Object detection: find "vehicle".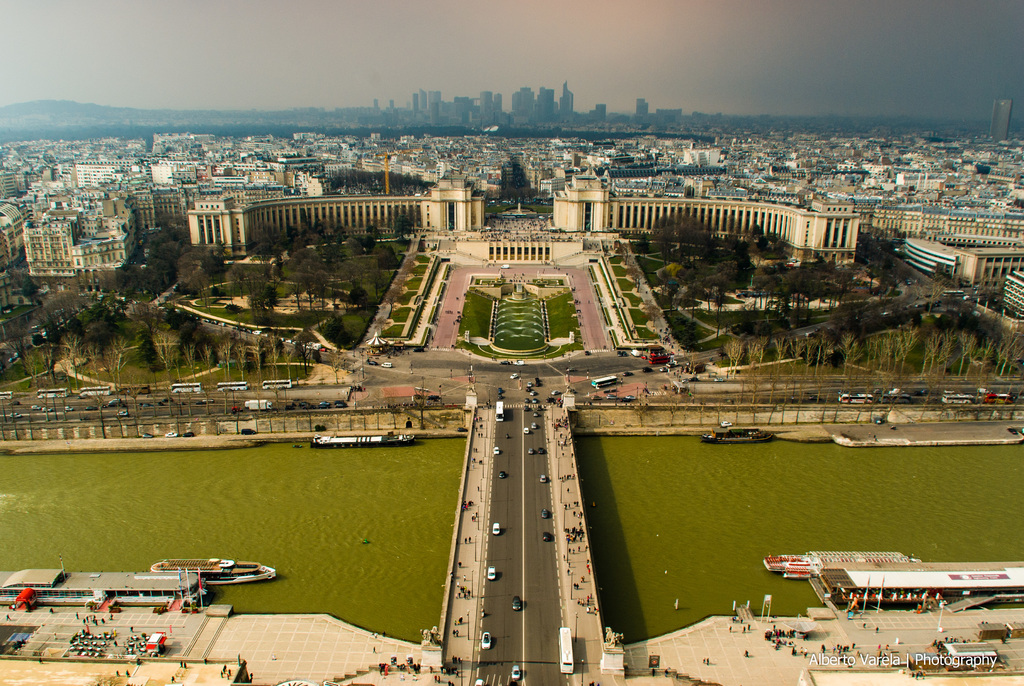
<region>212, 379, 246, 393</region>.
